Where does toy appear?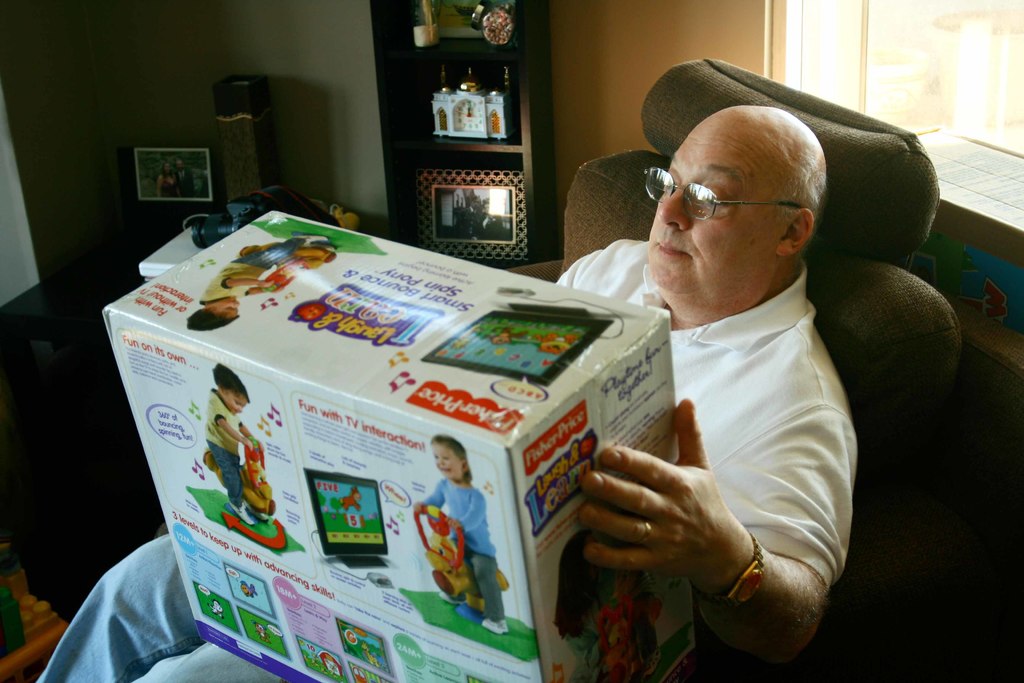
Appears at box(258, 227, 337, 296).
